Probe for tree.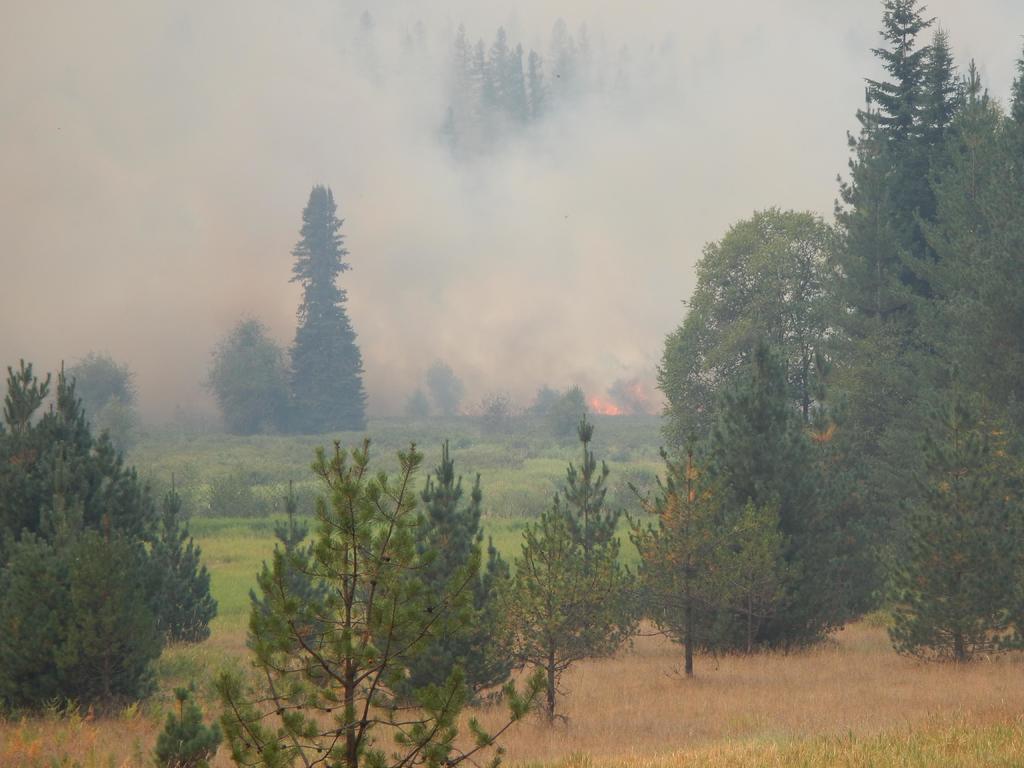
Probe result: BBox(509, 422, 637, 669).
